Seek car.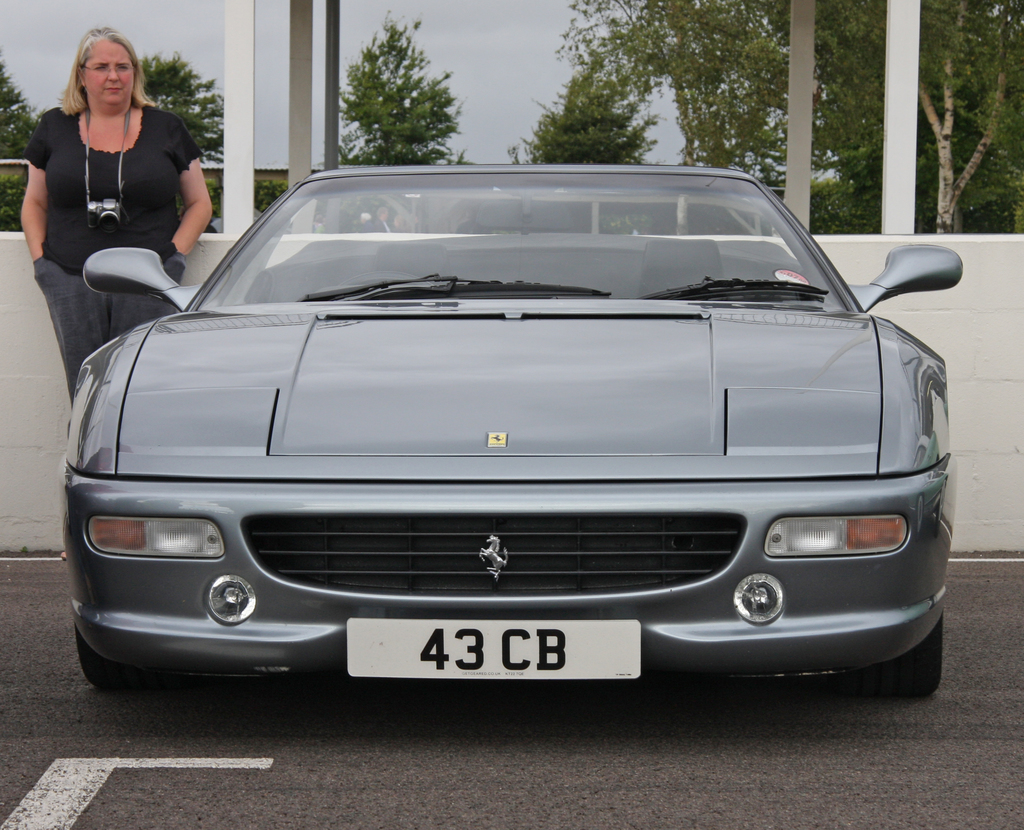
59 168 963 704.
